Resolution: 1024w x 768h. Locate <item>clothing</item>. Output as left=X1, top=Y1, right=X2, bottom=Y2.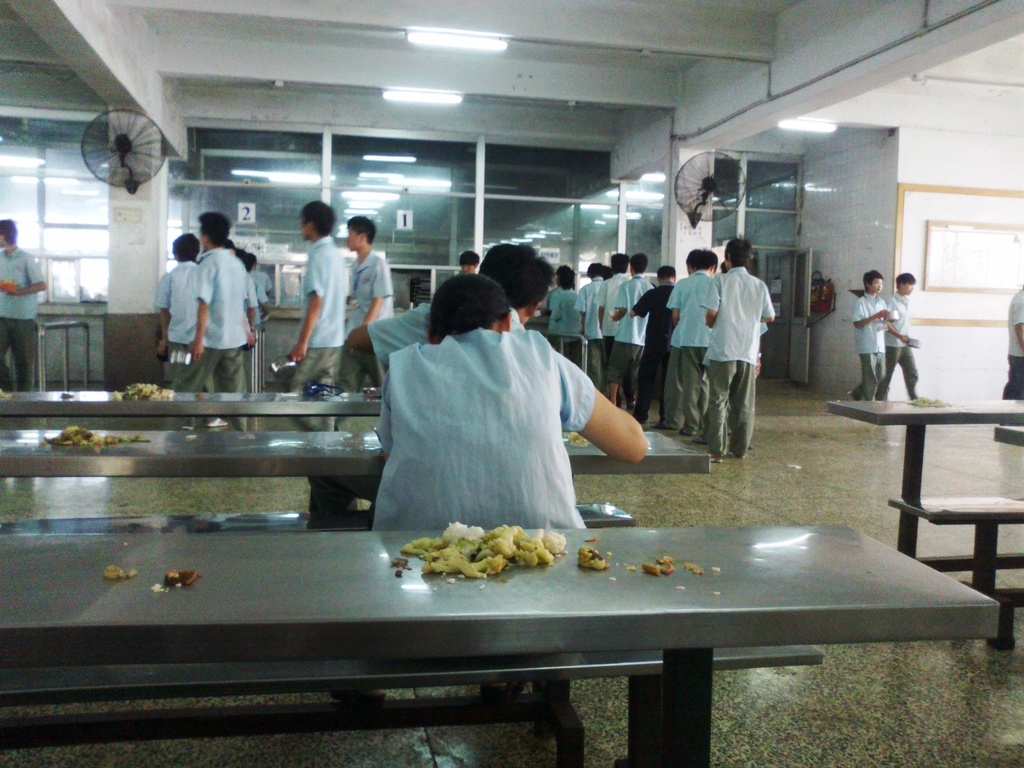
left=156, top=260, right=199, bottom=397.
